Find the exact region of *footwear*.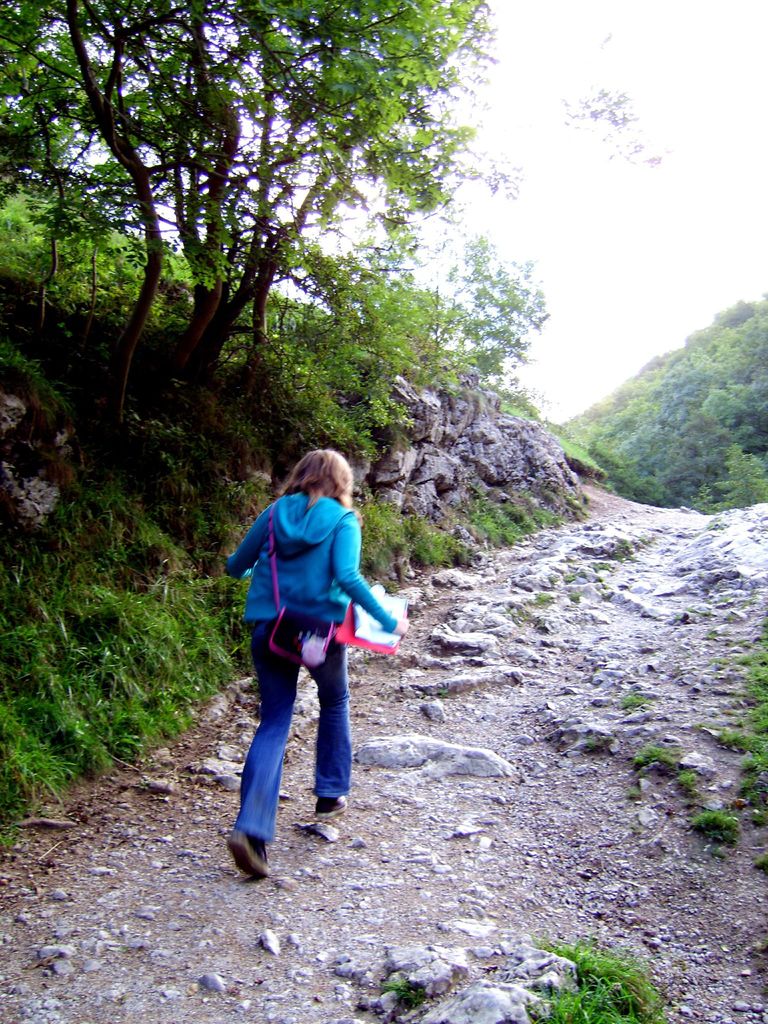
Exact region: (317, 794, 350, 817).
